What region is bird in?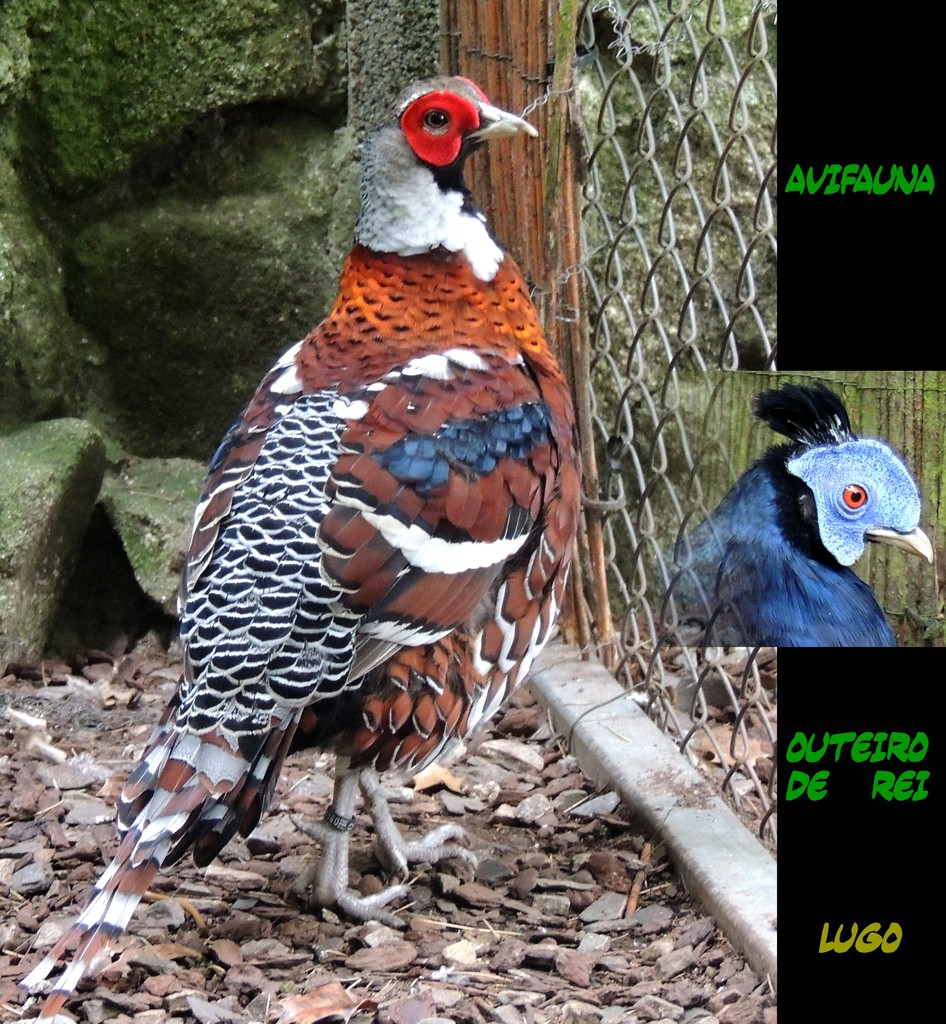
79 60 616 993.
